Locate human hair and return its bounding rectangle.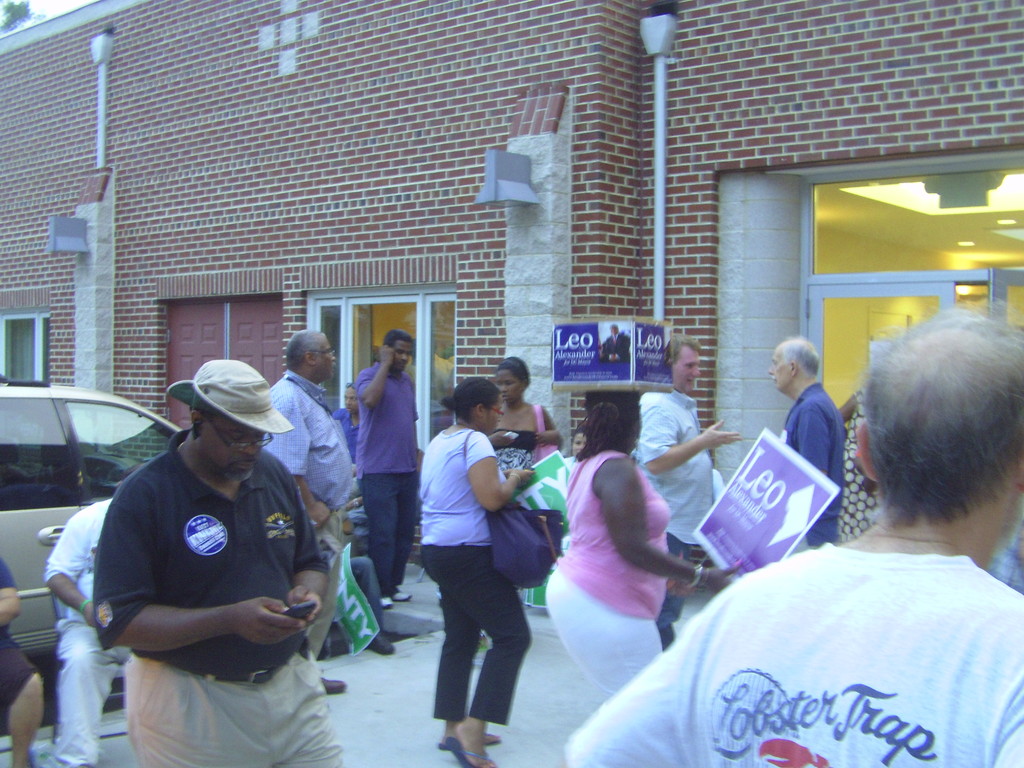
[499, 355, 531, 388].
